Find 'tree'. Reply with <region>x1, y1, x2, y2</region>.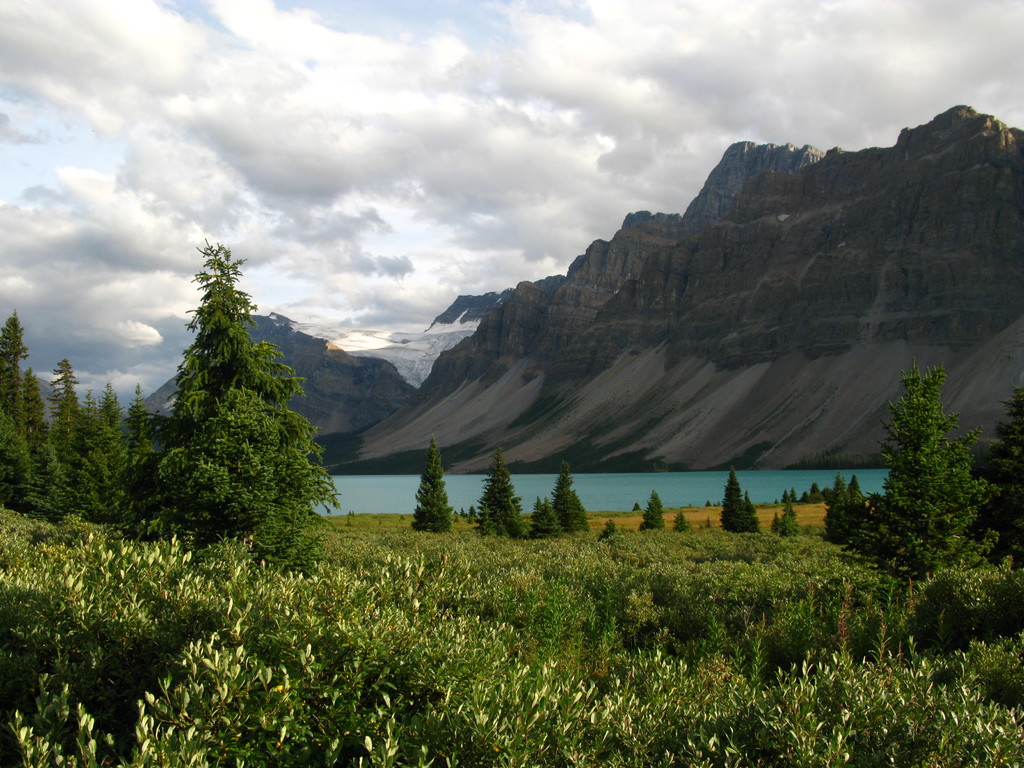
<region>844, 365, 1010, 575</region>.
